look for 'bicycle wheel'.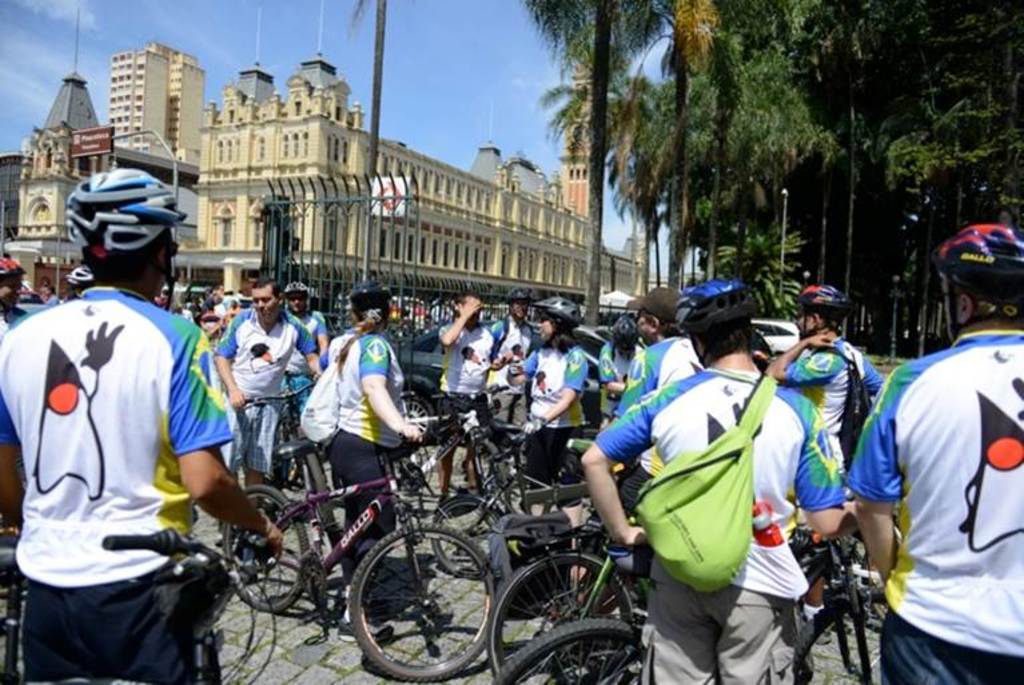
Found: [425,493,511,565].
